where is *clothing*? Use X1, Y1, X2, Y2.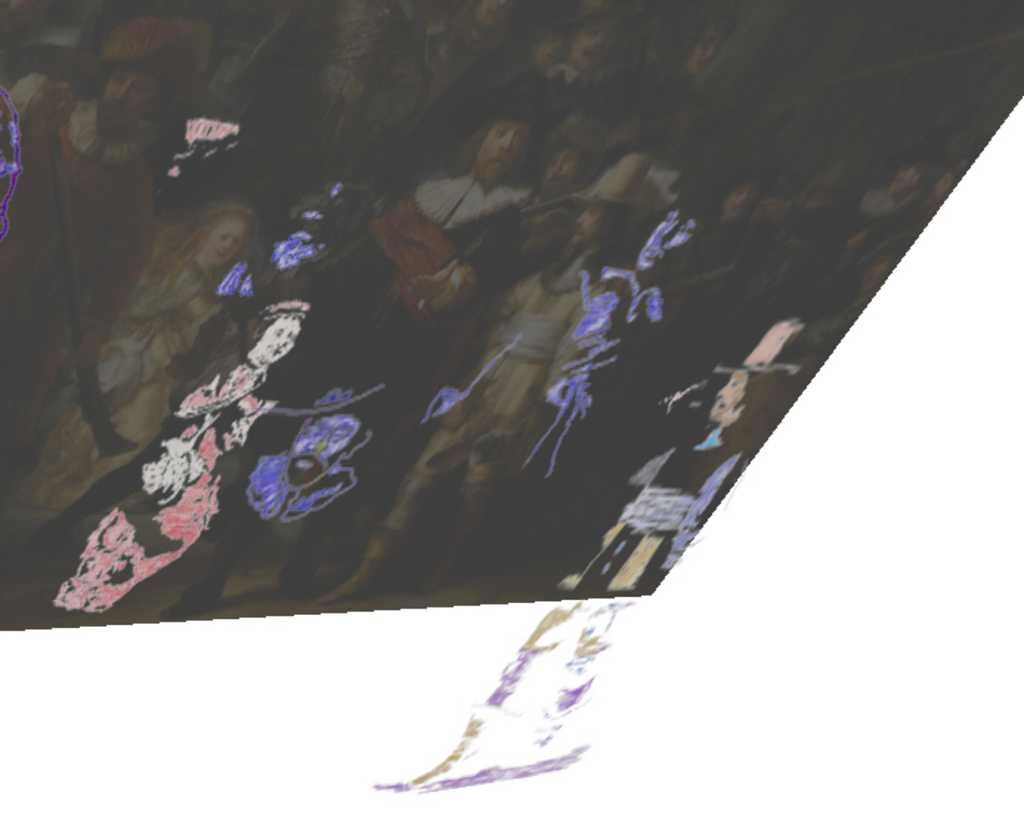
49, 349, 272, 615.
